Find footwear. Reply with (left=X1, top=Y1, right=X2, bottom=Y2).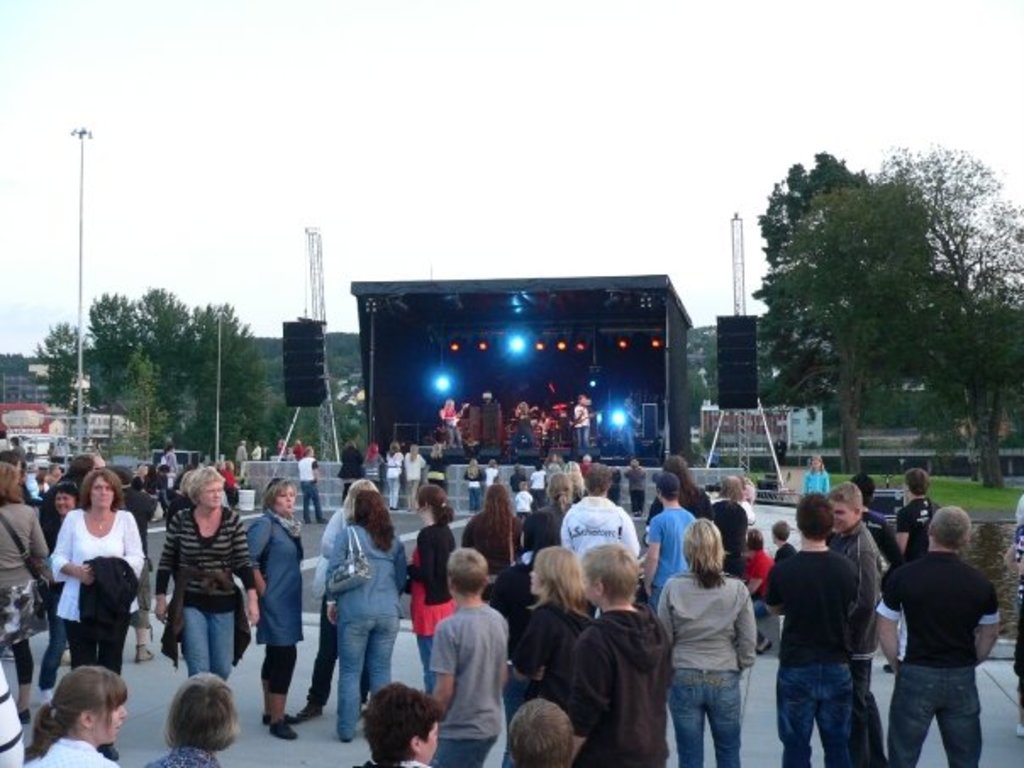
(left=407, top=507, right=414, bottom=512).
